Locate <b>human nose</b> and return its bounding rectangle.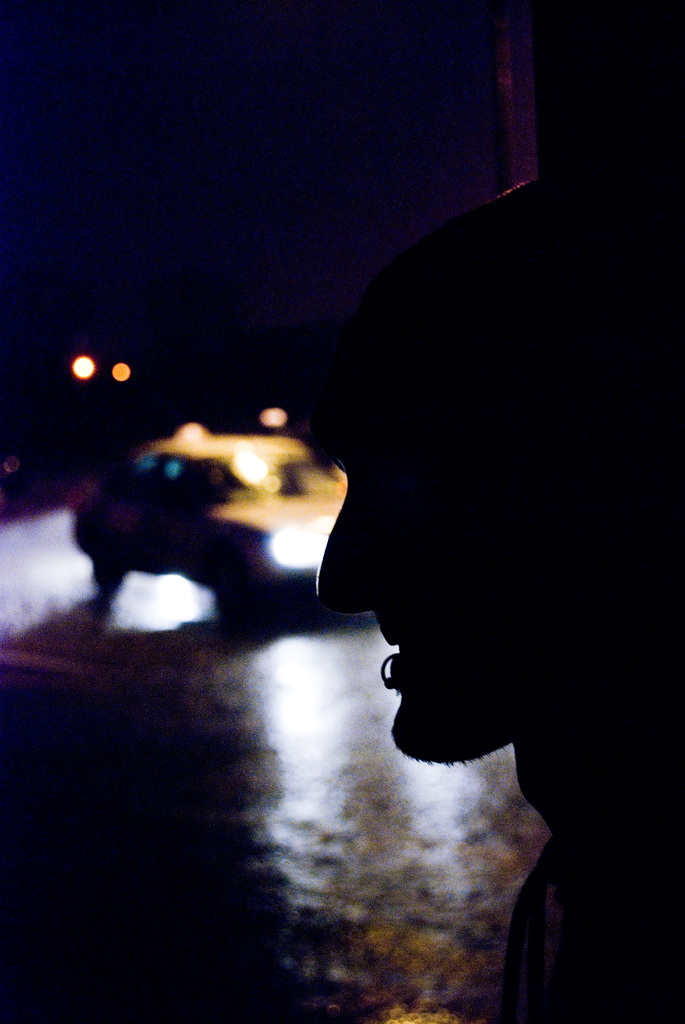
{"x1": 314, "y1": 480, "x2": 384, "y2": 618}.
